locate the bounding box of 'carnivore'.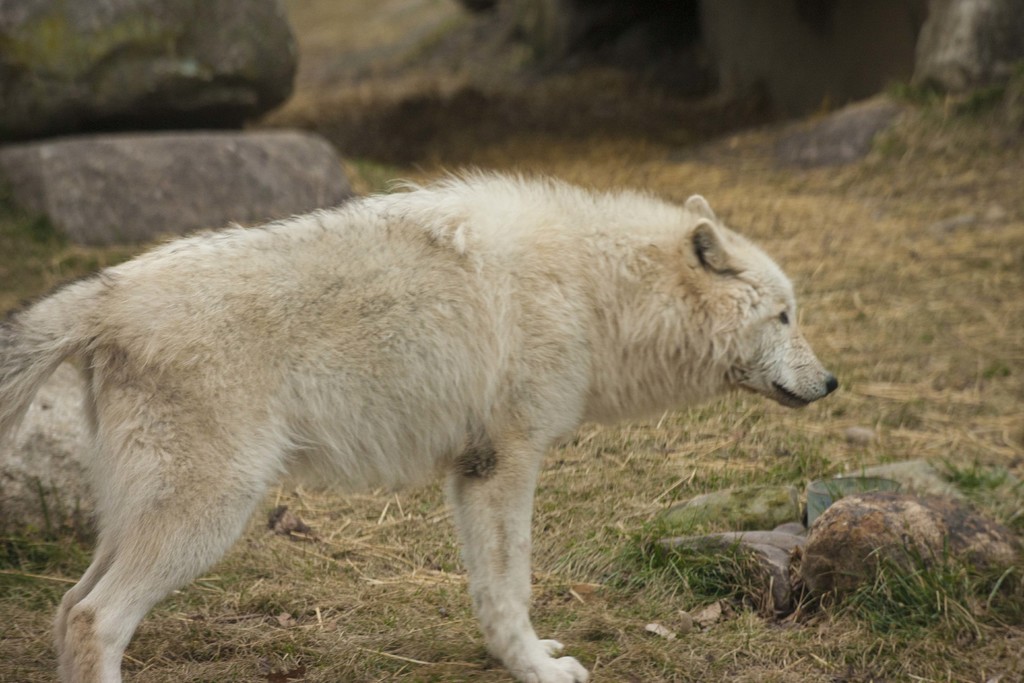
Bounding box: Rect(0, 161, 855, 682).
